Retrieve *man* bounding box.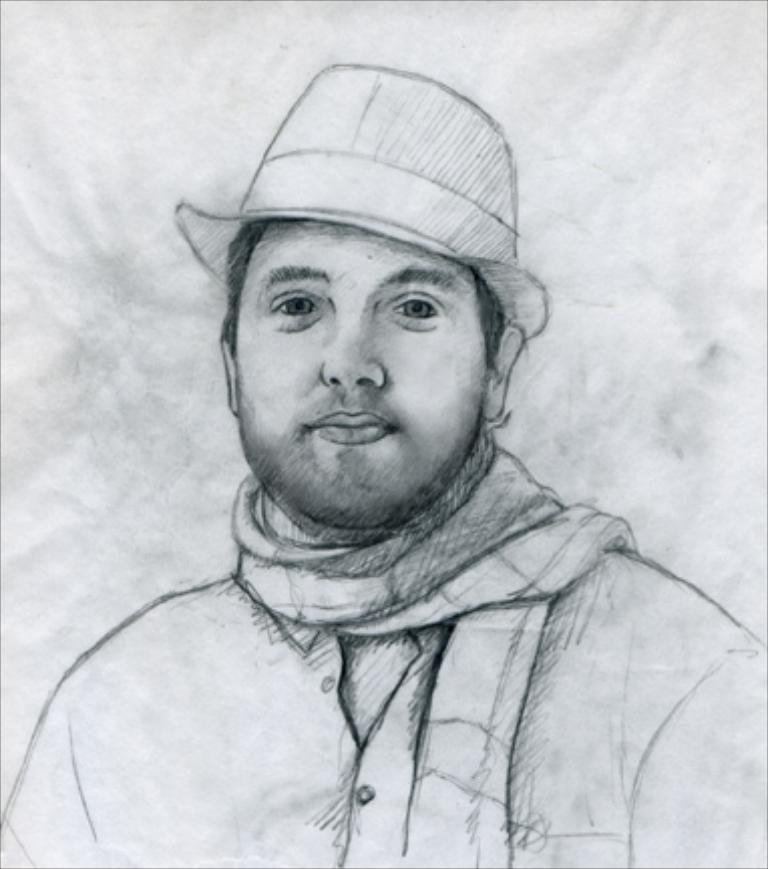
Bounding box: bbox=(20, 44, 750, 868).
